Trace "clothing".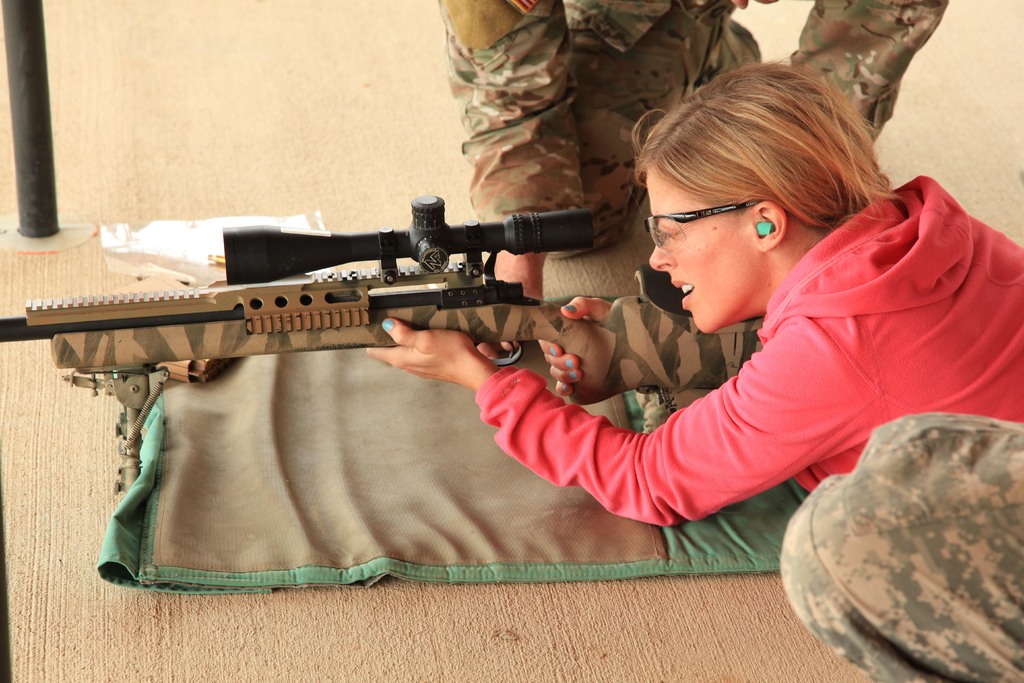
Traced to (454,165,990,559).
